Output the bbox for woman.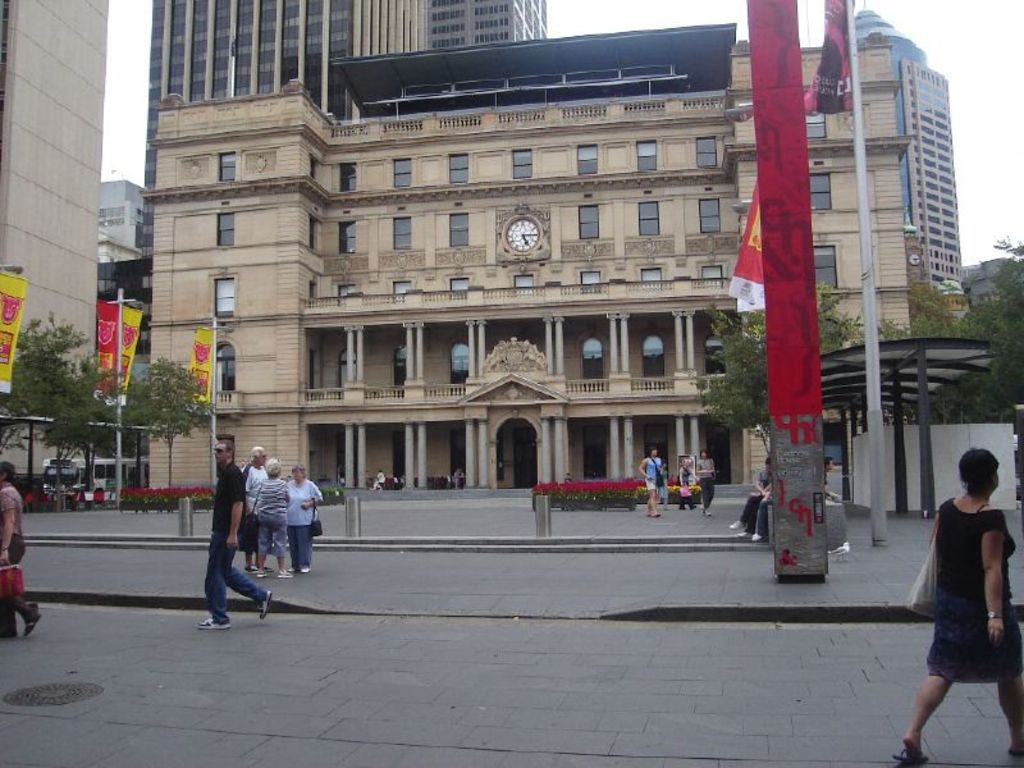
locate(250, 456, 291, 582).
